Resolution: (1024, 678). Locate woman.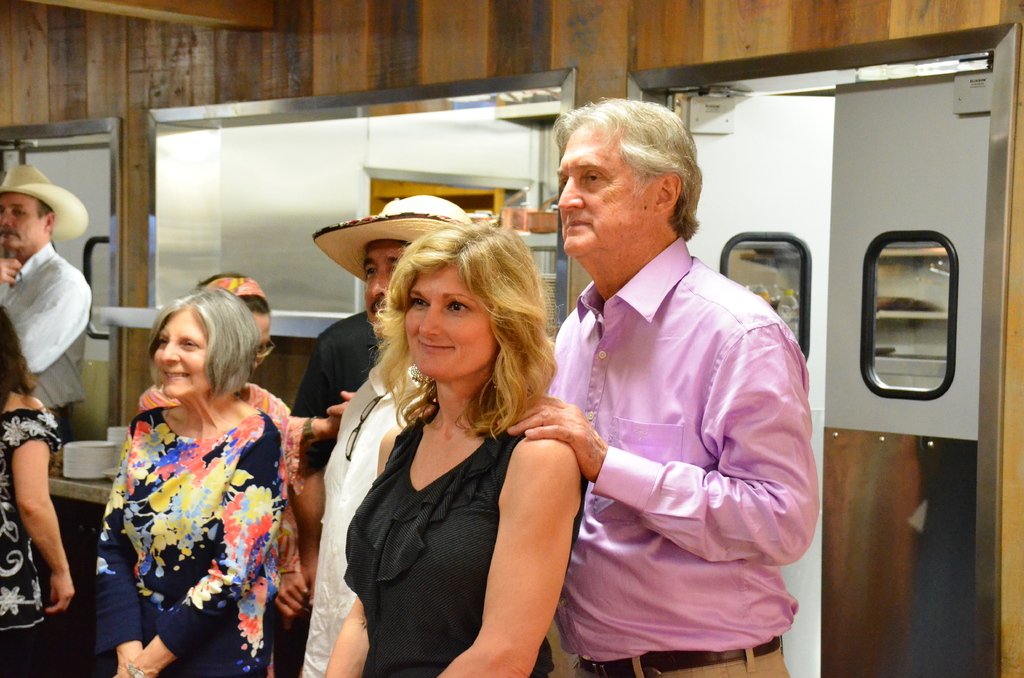
pyautogui.locateOnScreen(324, 218, 586, 677).
